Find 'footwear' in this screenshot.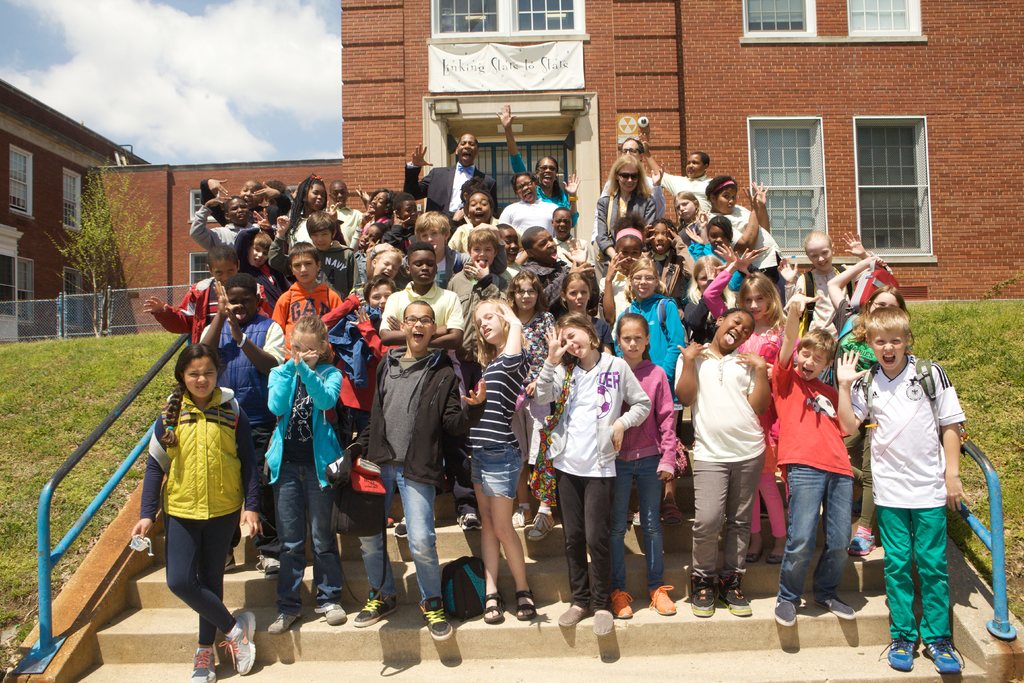
The bounding box for 'footwear' is bbox=(771, 595, 801, 630).
